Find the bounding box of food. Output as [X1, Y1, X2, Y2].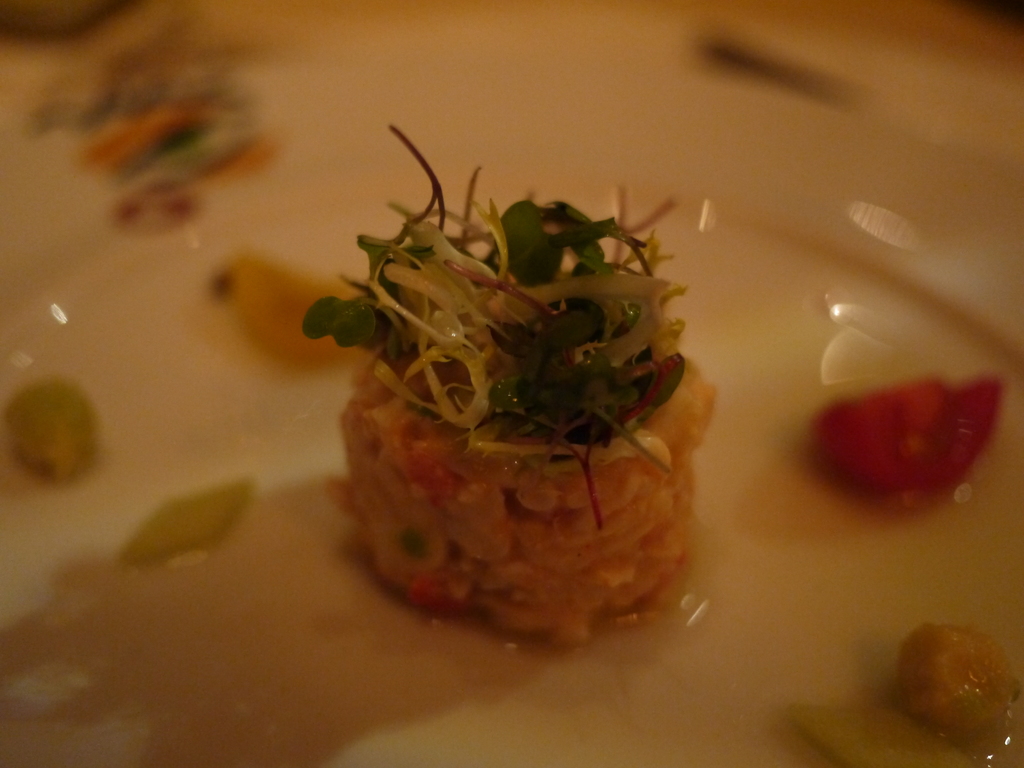
[120, 471, 255, 568].
